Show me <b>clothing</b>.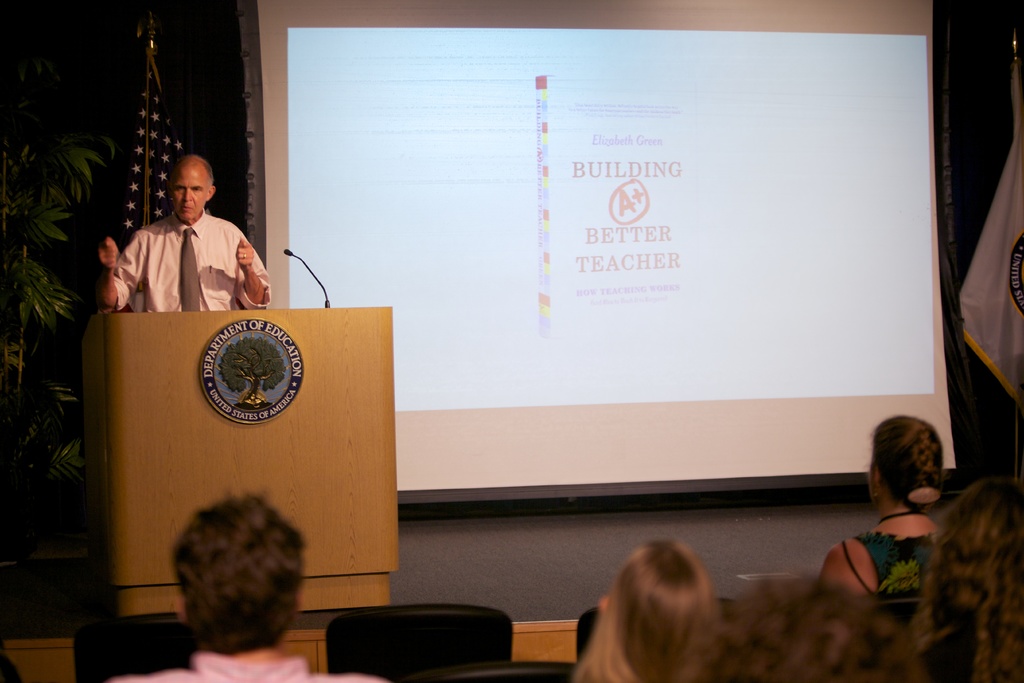
<b>clothing</b> is here: x1=108, y1=192, x2=251, y2=305.
